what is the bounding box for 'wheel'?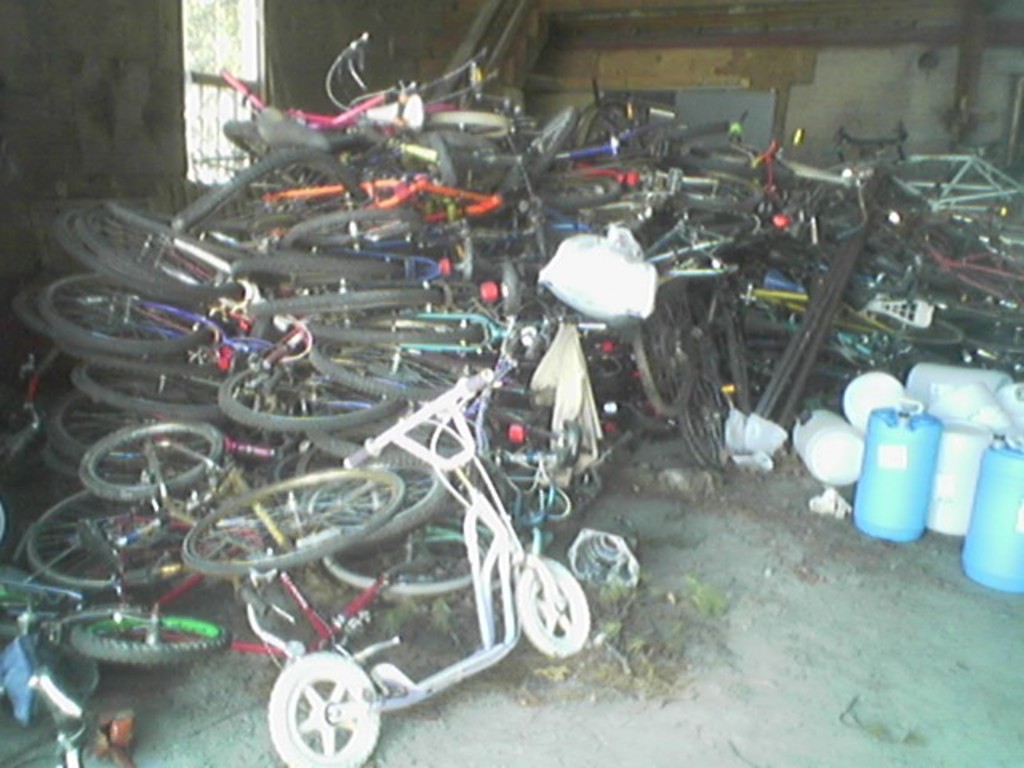
left=30, top=490, right=190, bottom=592.
